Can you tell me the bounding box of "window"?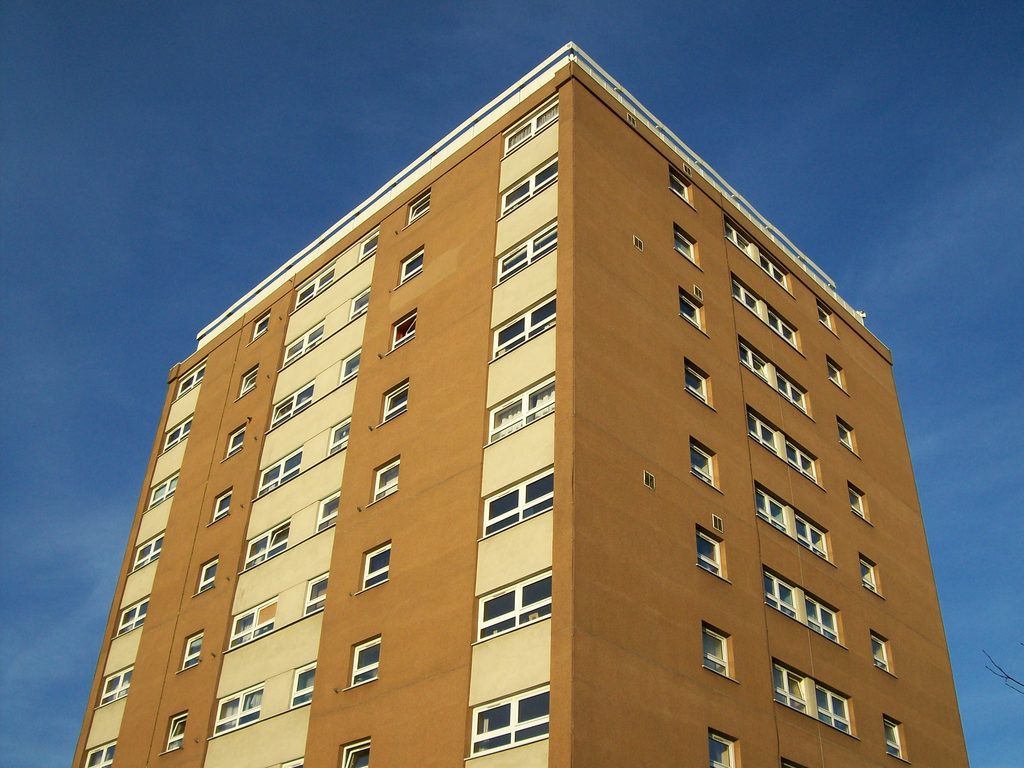
locate(79, 732, 123, 767).
